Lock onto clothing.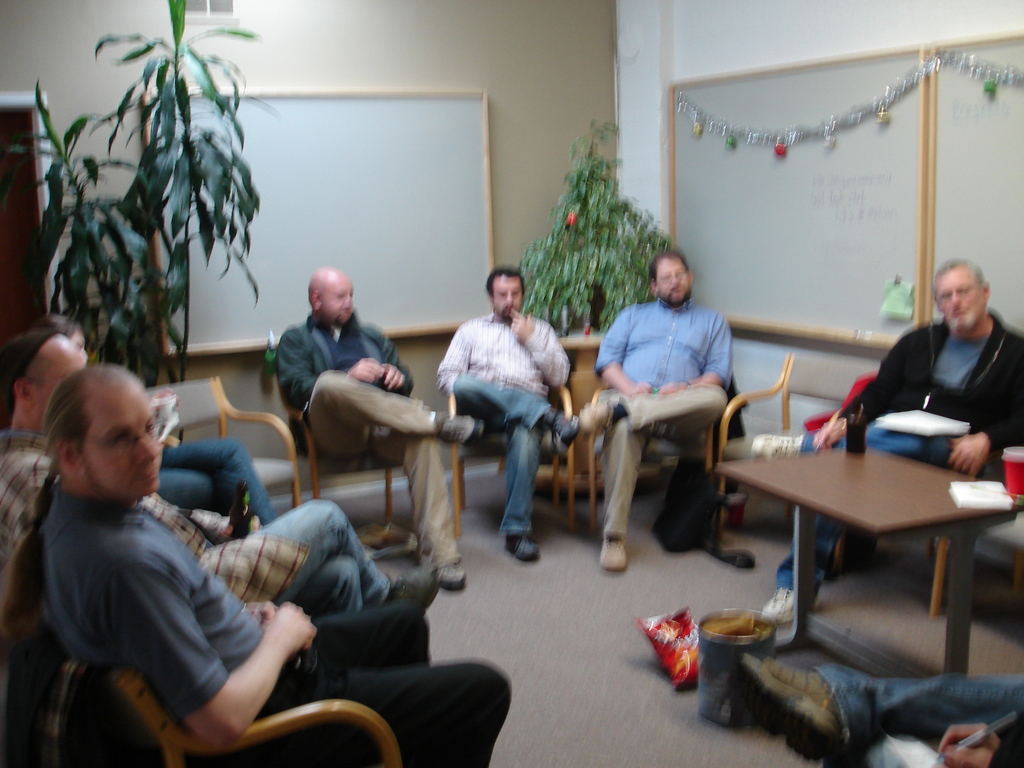
Locked: <bbox>280, 309, 465, 569</bbox>.
